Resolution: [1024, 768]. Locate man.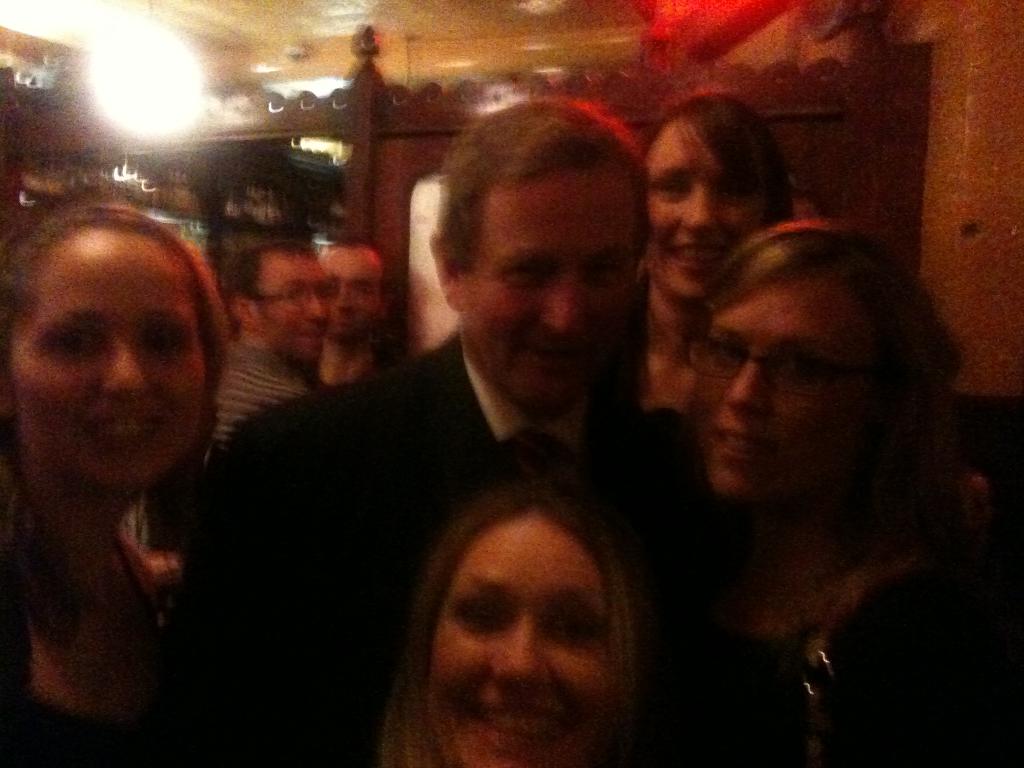
pyautogui.locateOnScreen(208, 241, 340, 447).
